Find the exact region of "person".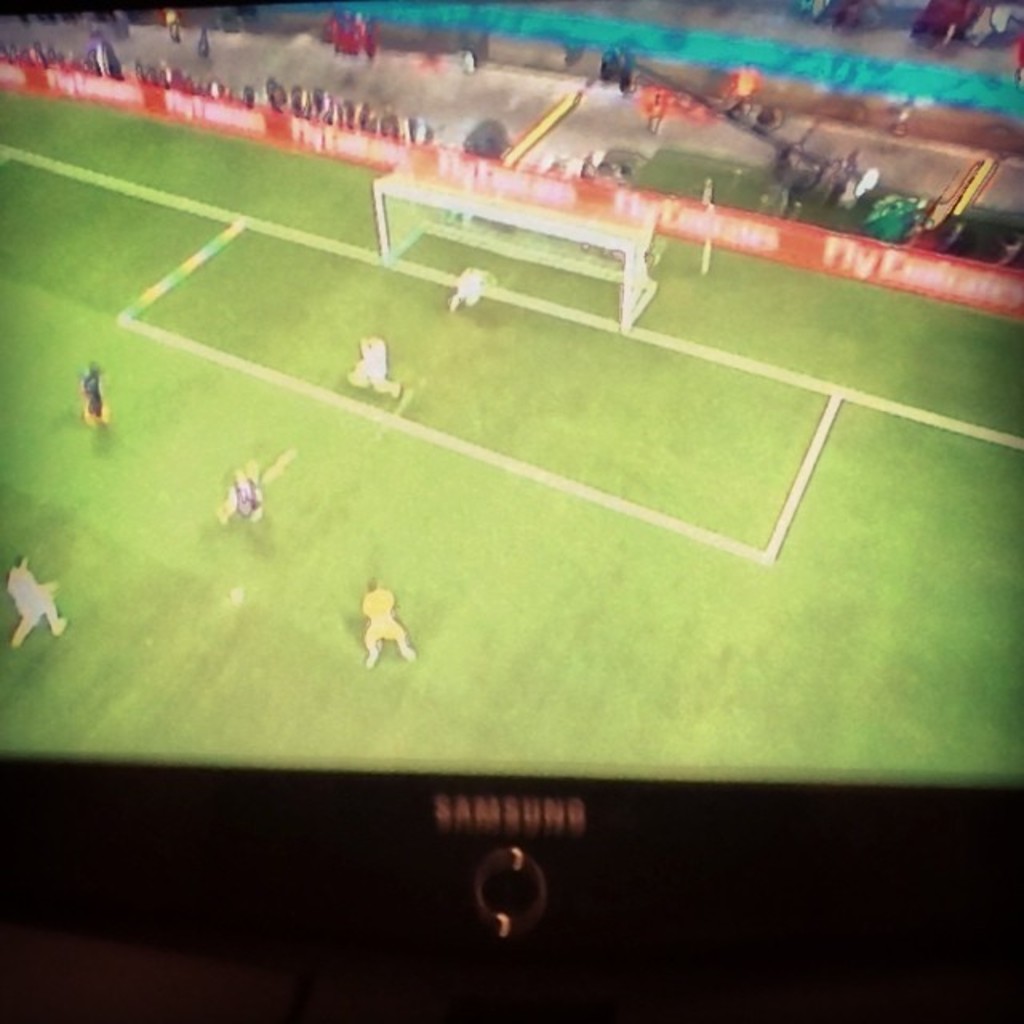
Exact region: <bbox>5, 547, 72, 654</bbox>.
